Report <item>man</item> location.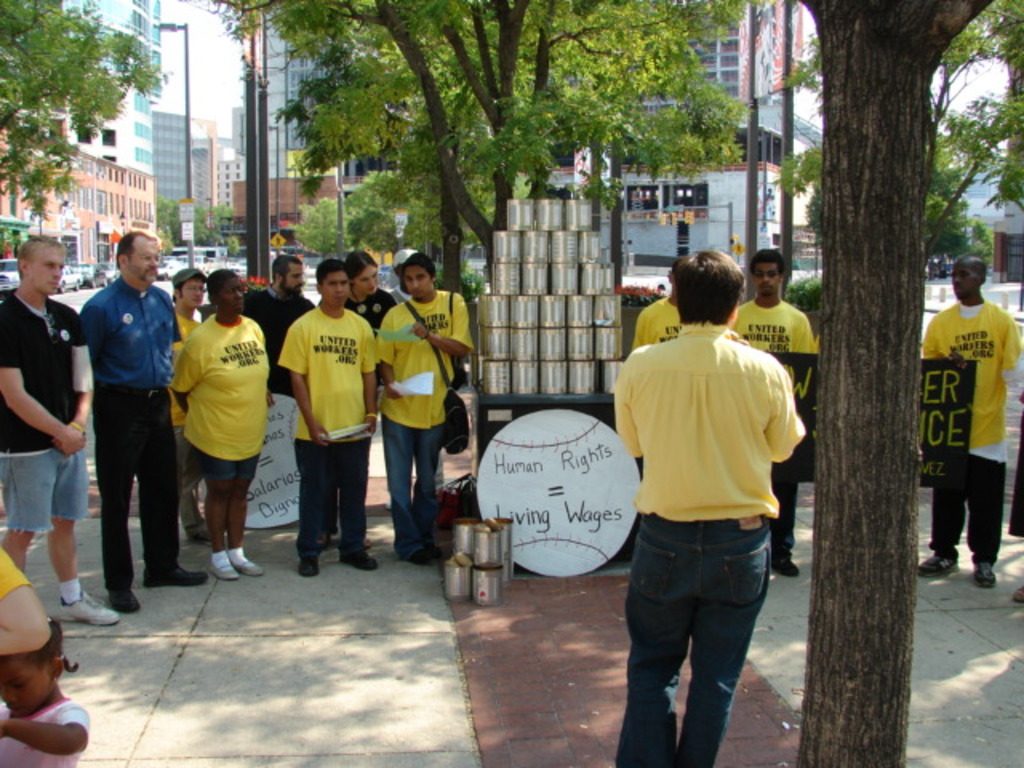
Report: box(0, 234, 123, 629).
